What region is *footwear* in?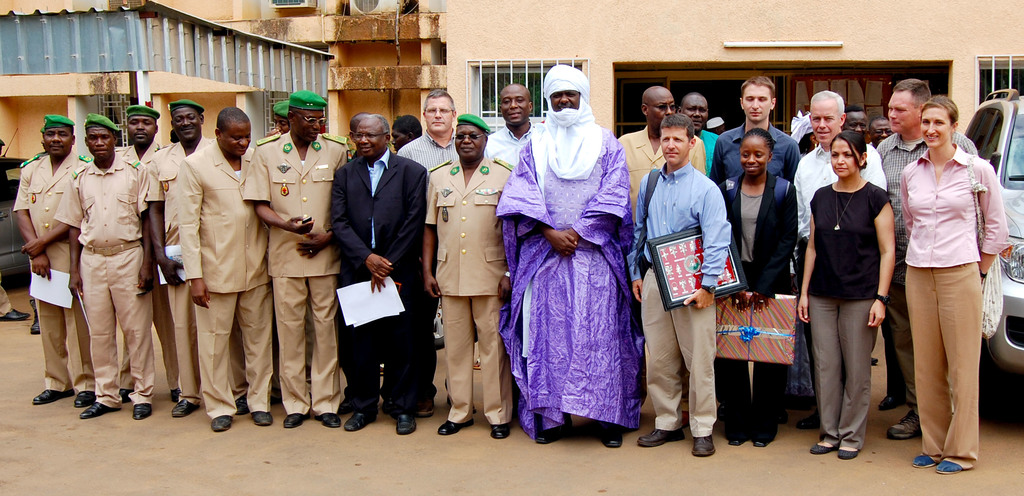
x1=490, y1=421, x2=509, y2=438.
